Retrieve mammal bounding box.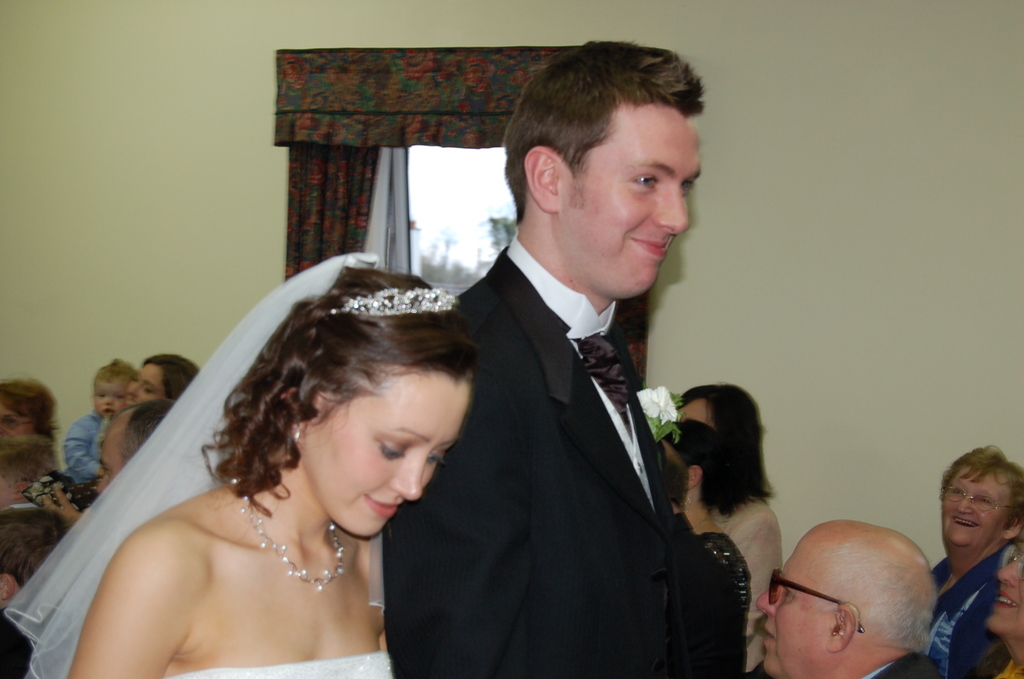
Bounding box: 132:355:198:406.
